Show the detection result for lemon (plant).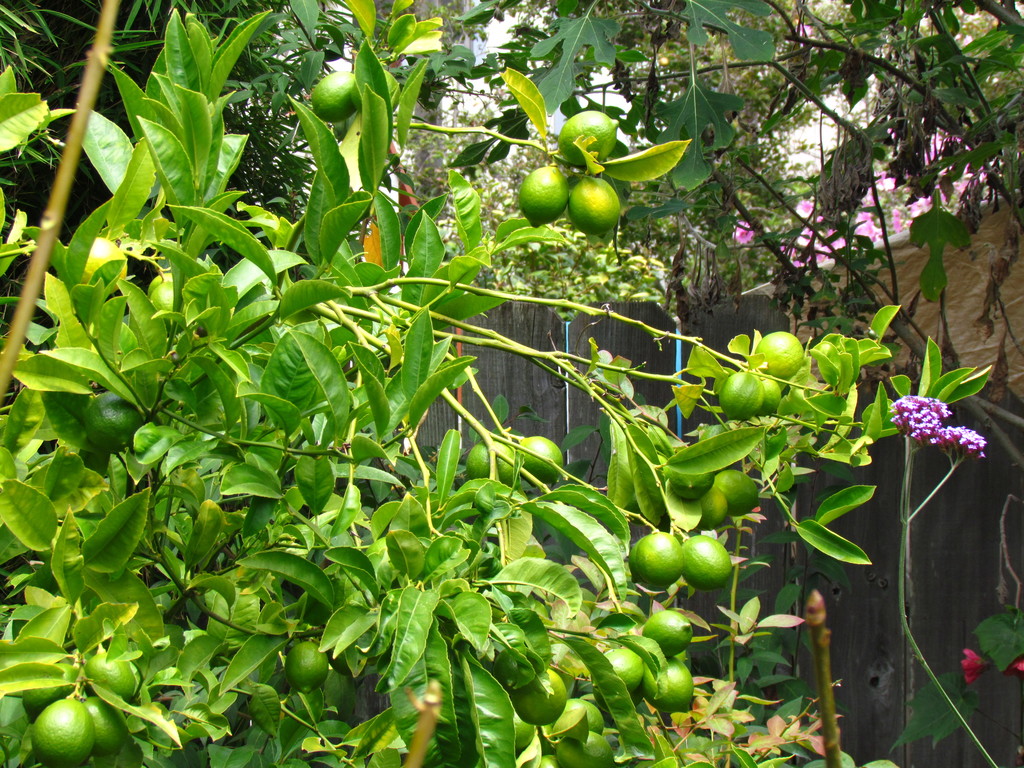
rect(699, 487, 731, 528).
